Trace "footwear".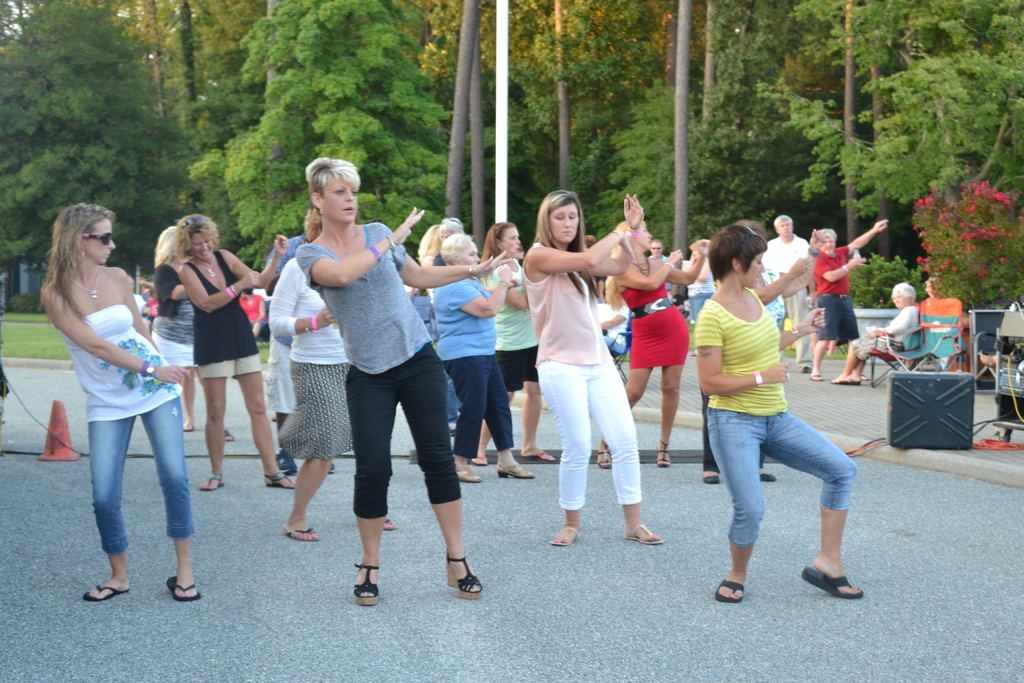
Traced to region(656, 440, 675, 470).
